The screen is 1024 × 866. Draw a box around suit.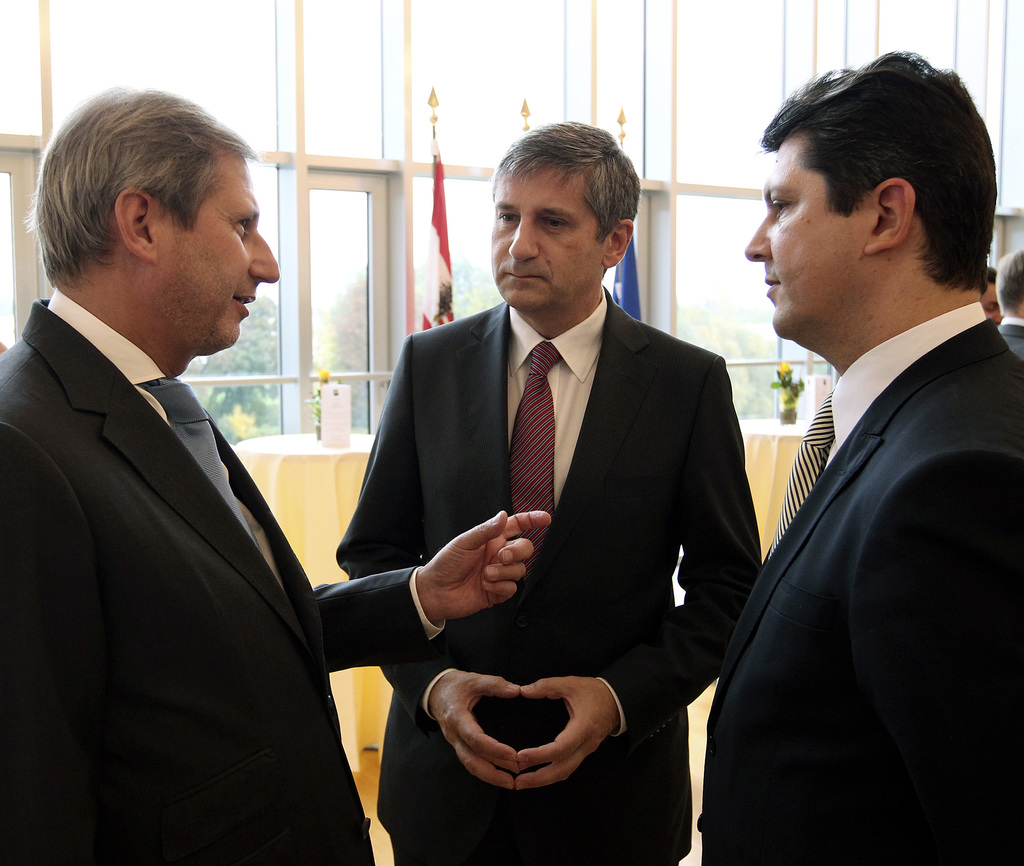
(335,278,764,865).
